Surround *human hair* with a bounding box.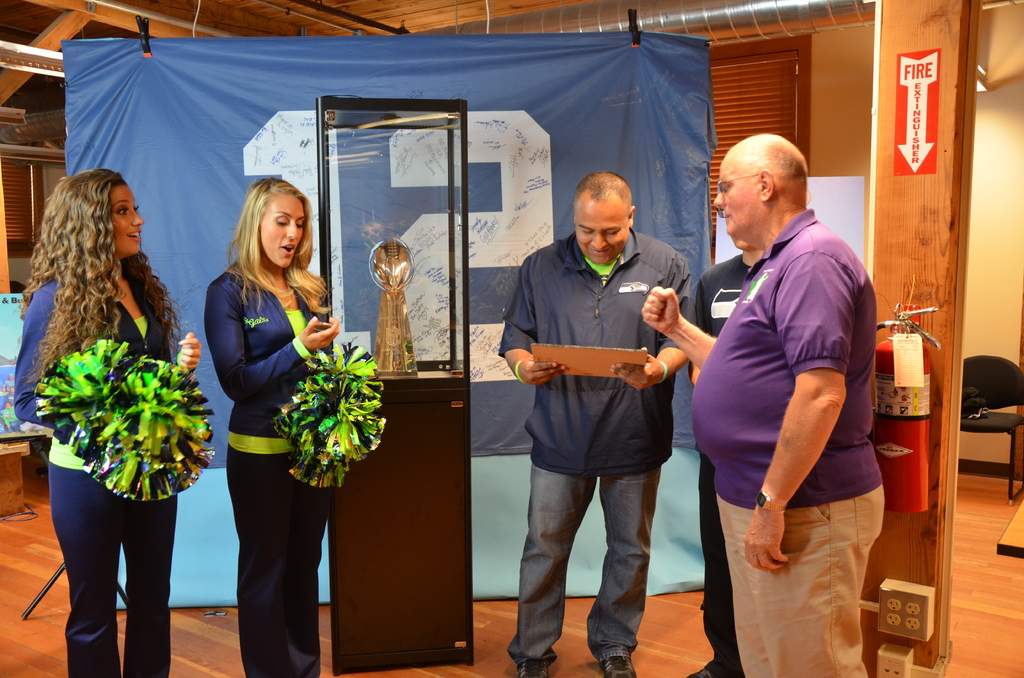
bbox(571, 170, 634, 213).
